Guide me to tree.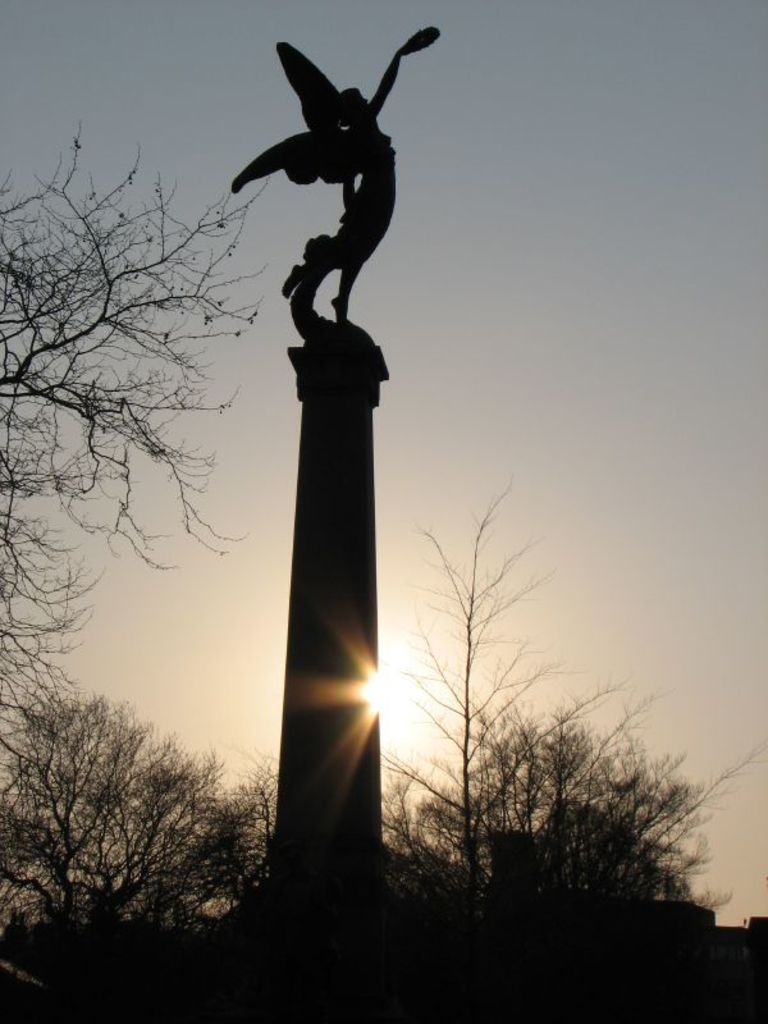
Guidance: left=0, top=686, right=293, bottom=1023.
